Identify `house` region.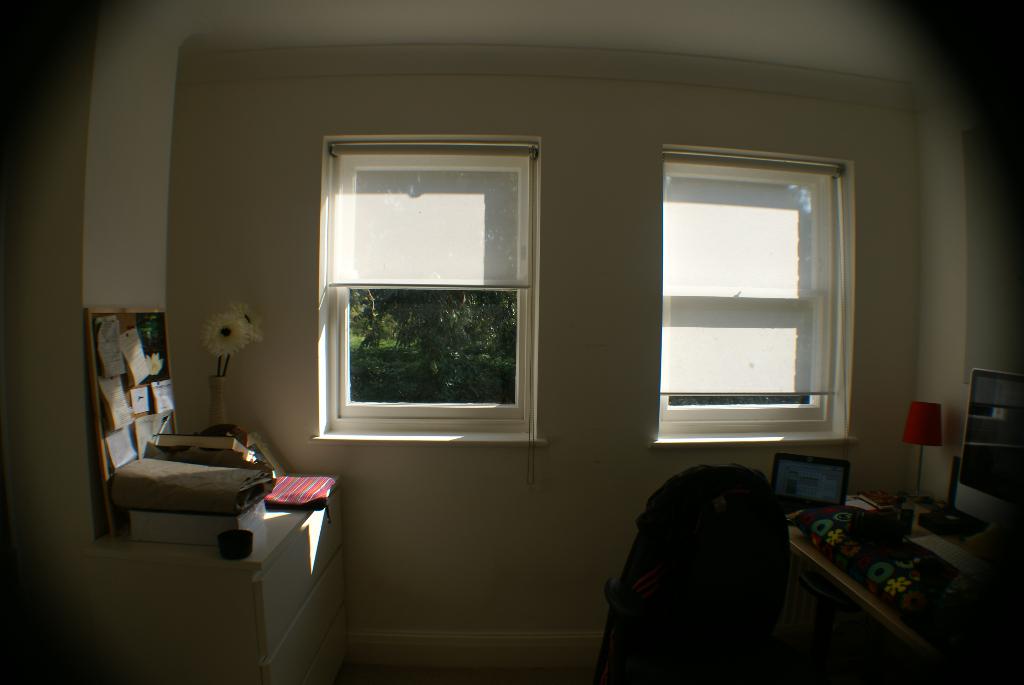
Region: rect(8, 0, 1020, 684).
